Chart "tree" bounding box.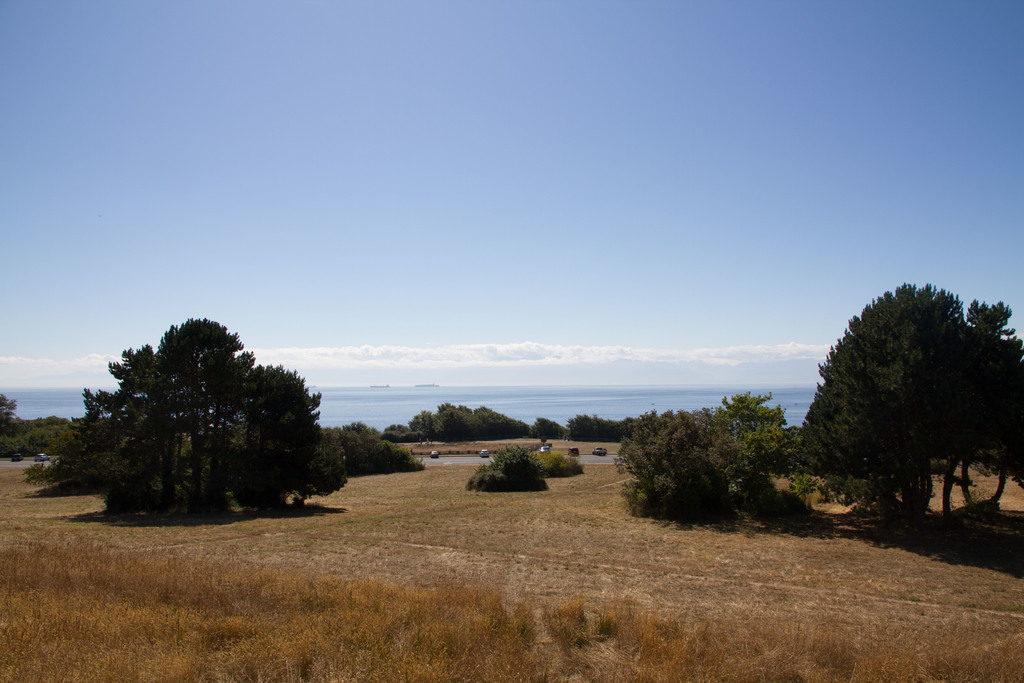
Charted: <bbox>413, 401, 531, 443</bbox>.
